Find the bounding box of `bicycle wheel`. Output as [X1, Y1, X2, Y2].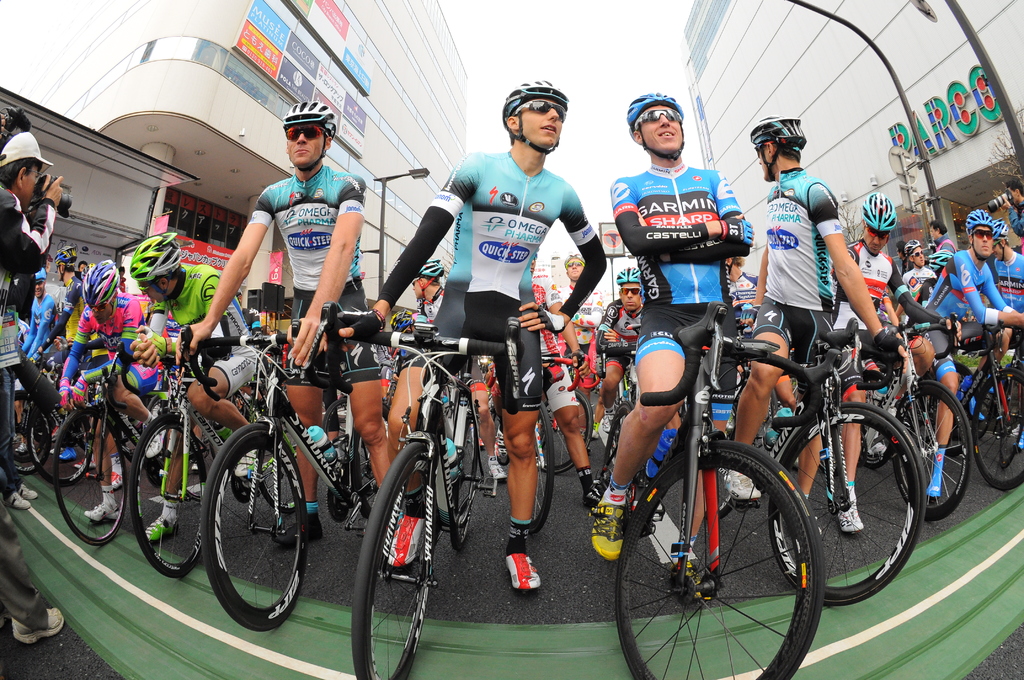
[27, 371, 95, 483].
